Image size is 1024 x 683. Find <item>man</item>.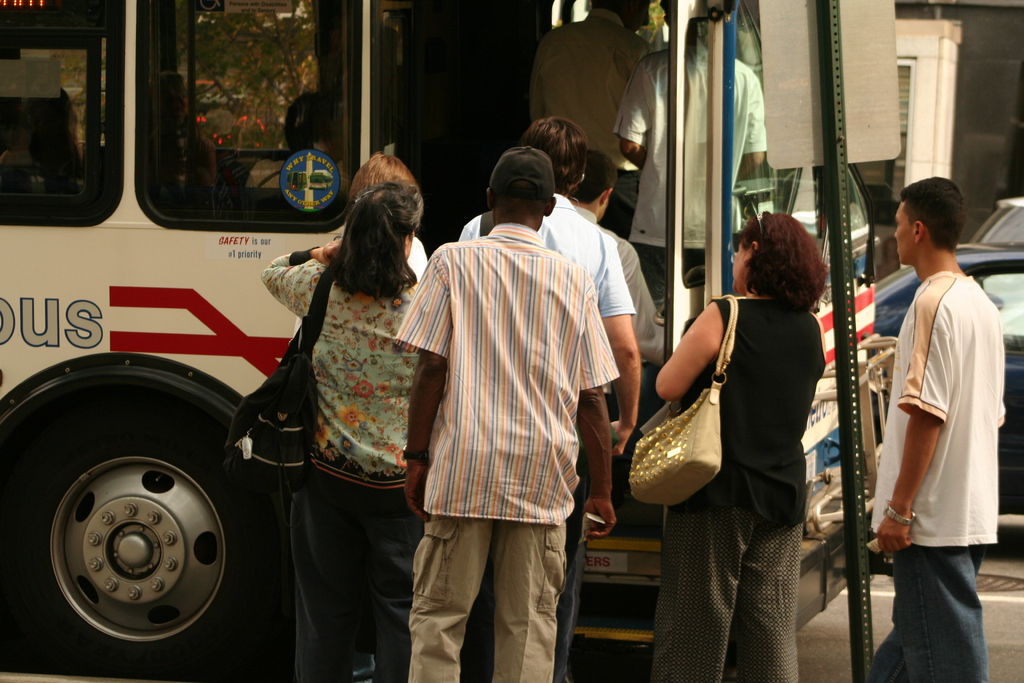
bbox=[872, 169, 1012, 670].
